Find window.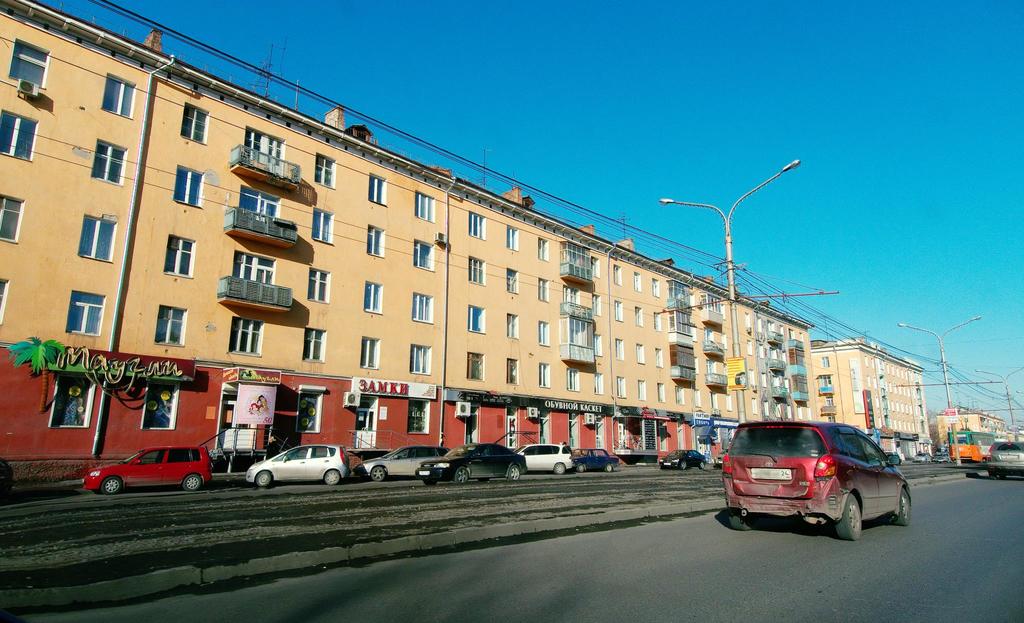
(left=508, top=226, right=516, bottom=250).
